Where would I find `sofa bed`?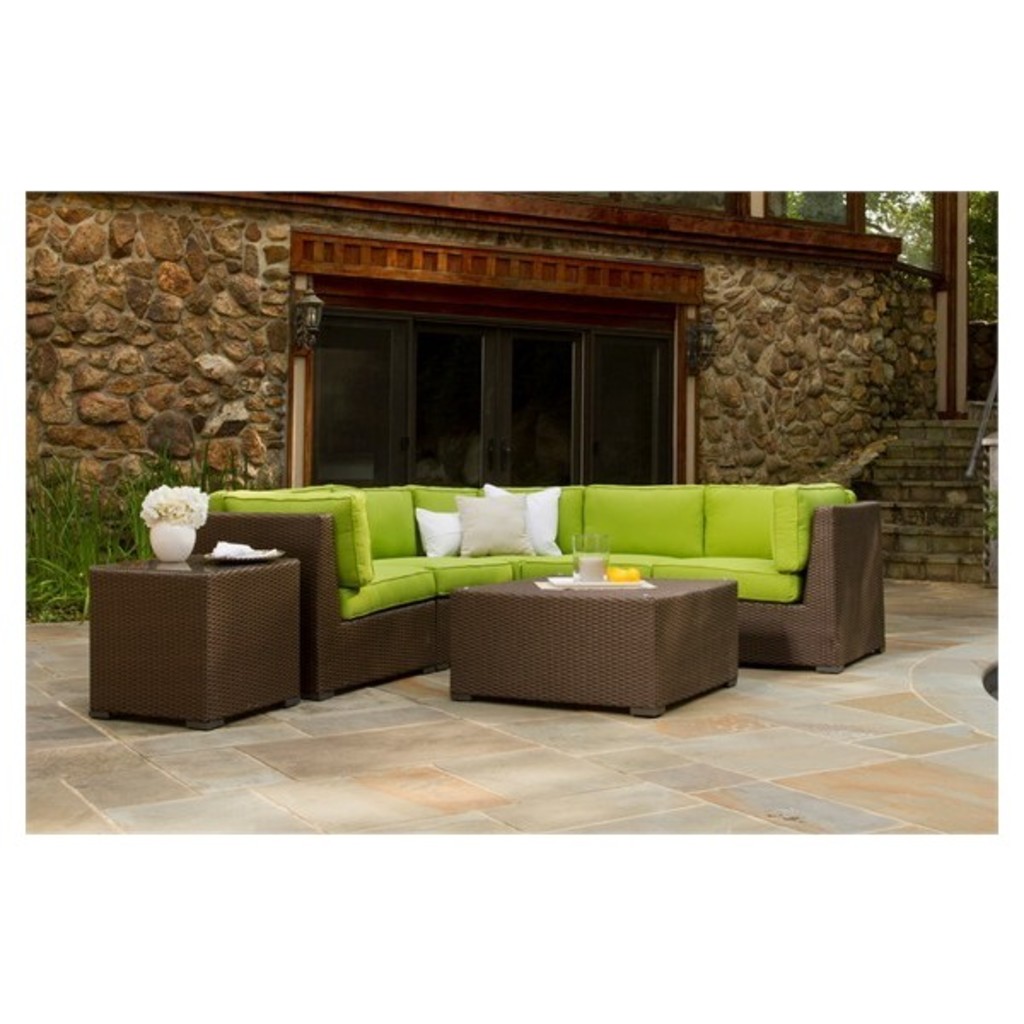
At 193:481:891:701.
